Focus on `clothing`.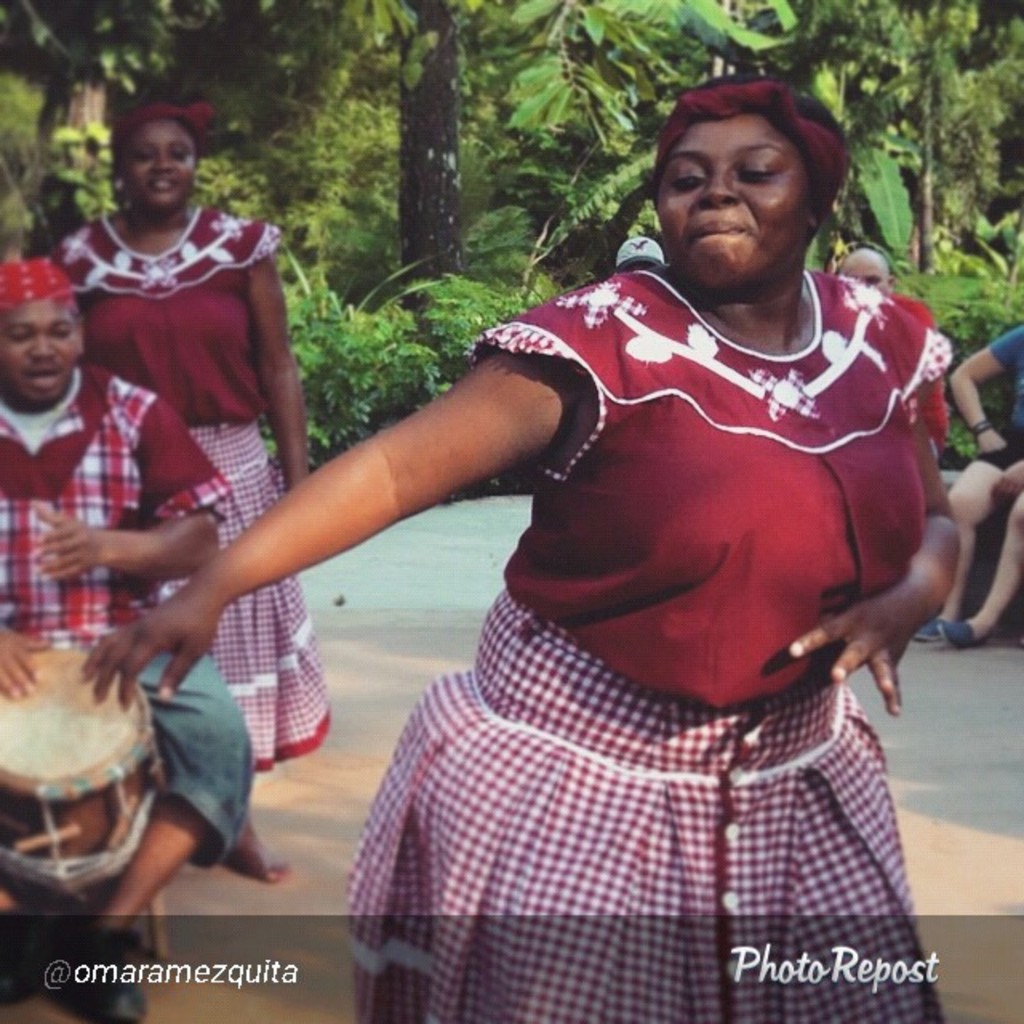
Focused at 362, 234, 960, 941.
